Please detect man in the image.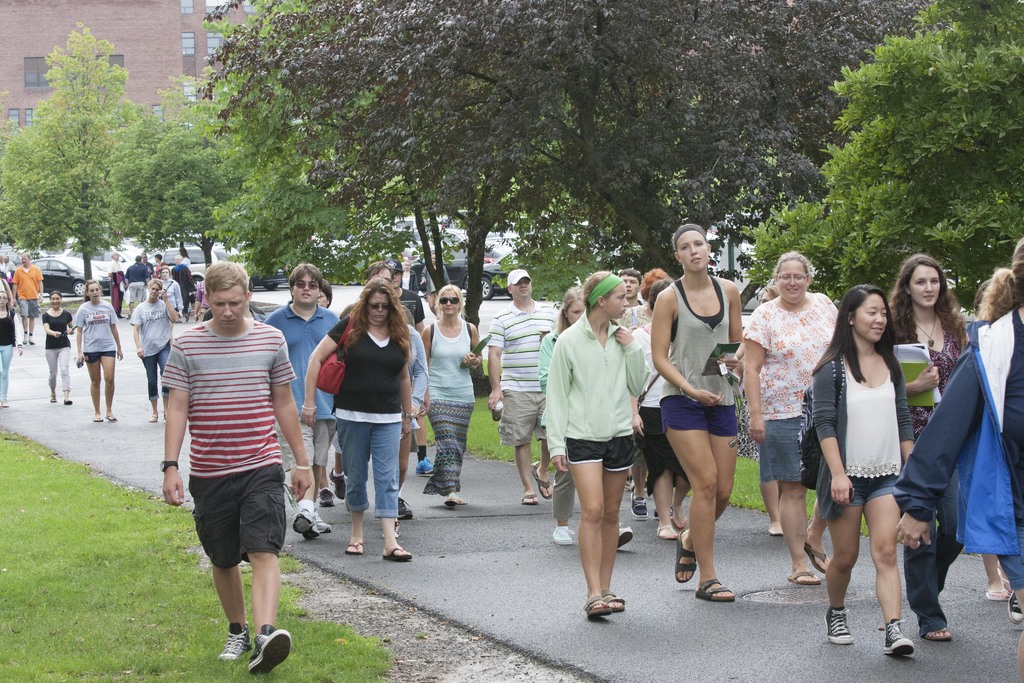
crop(618, 268, 641, 302).
